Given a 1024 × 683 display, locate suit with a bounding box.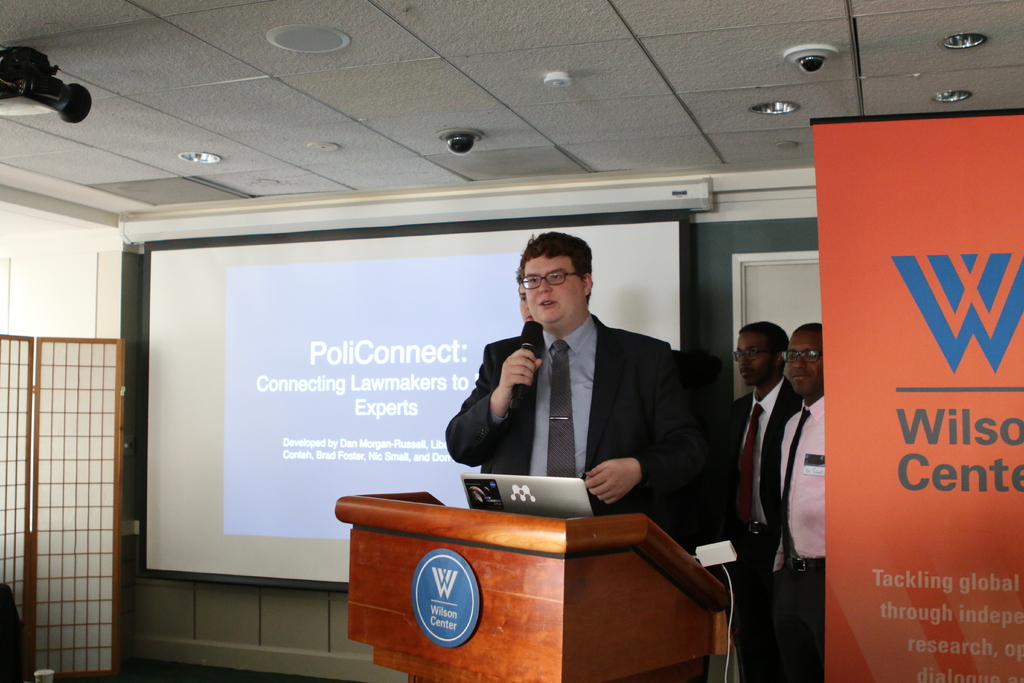
Located: {"x1": 696, "y1": 378, "x2": 807, "y2": 682}.
